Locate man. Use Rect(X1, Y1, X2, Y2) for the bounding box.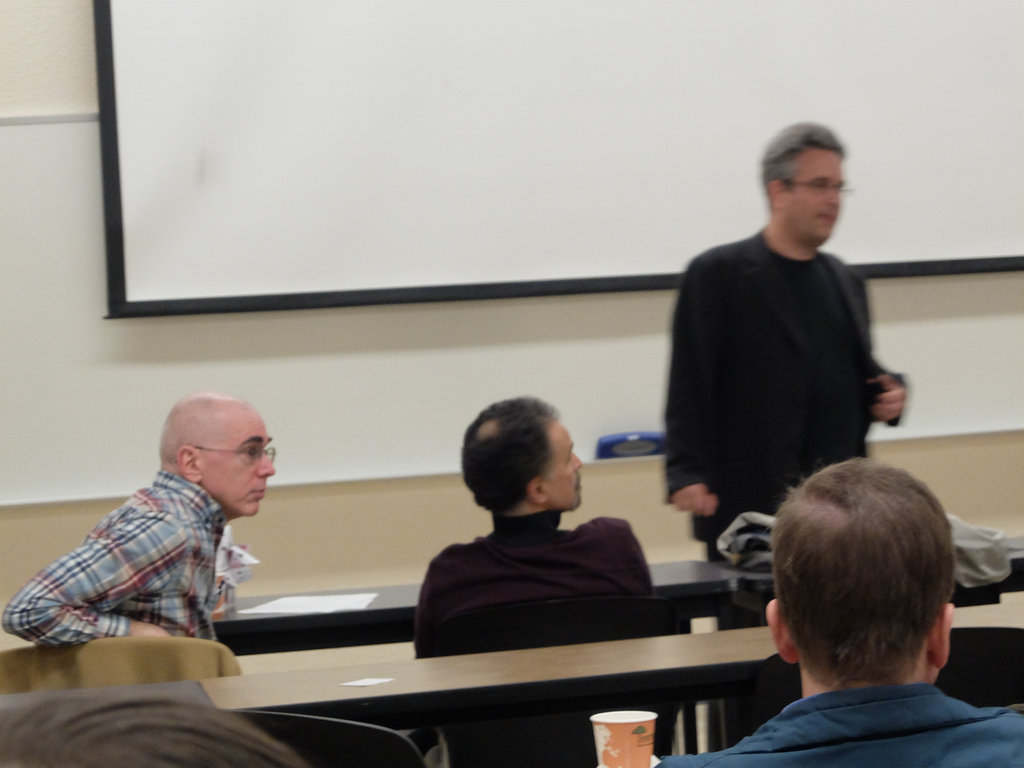
Rect(412, 396, 660, 650).
